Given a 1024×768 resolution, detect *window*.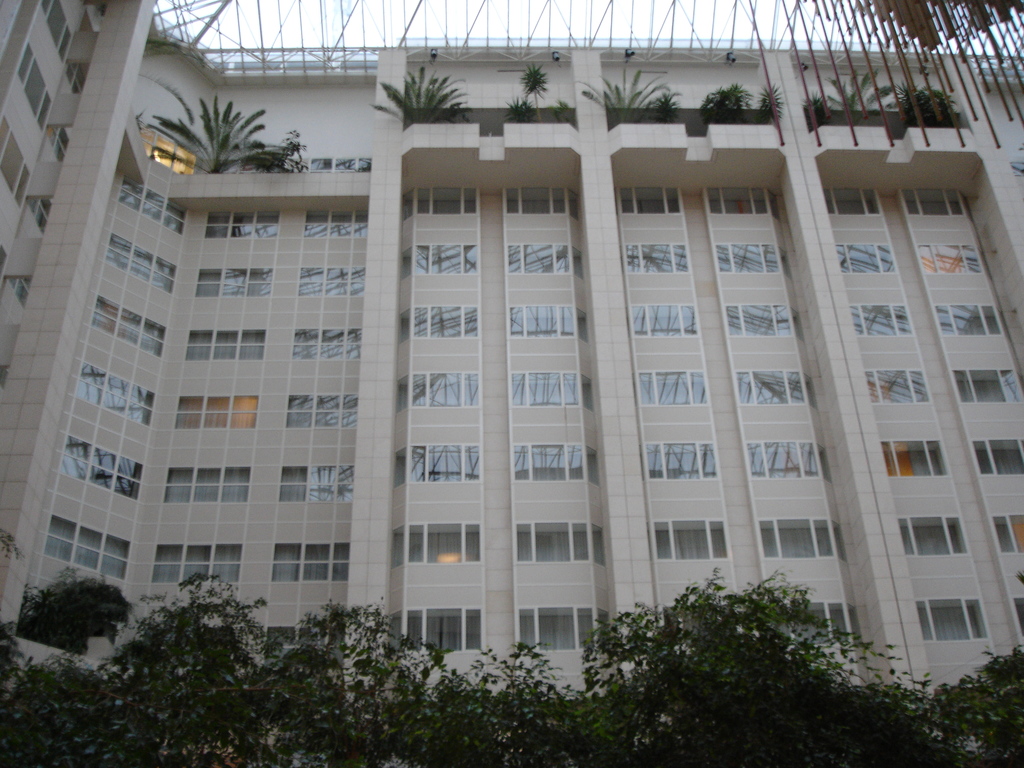
973:438:1023:478.
